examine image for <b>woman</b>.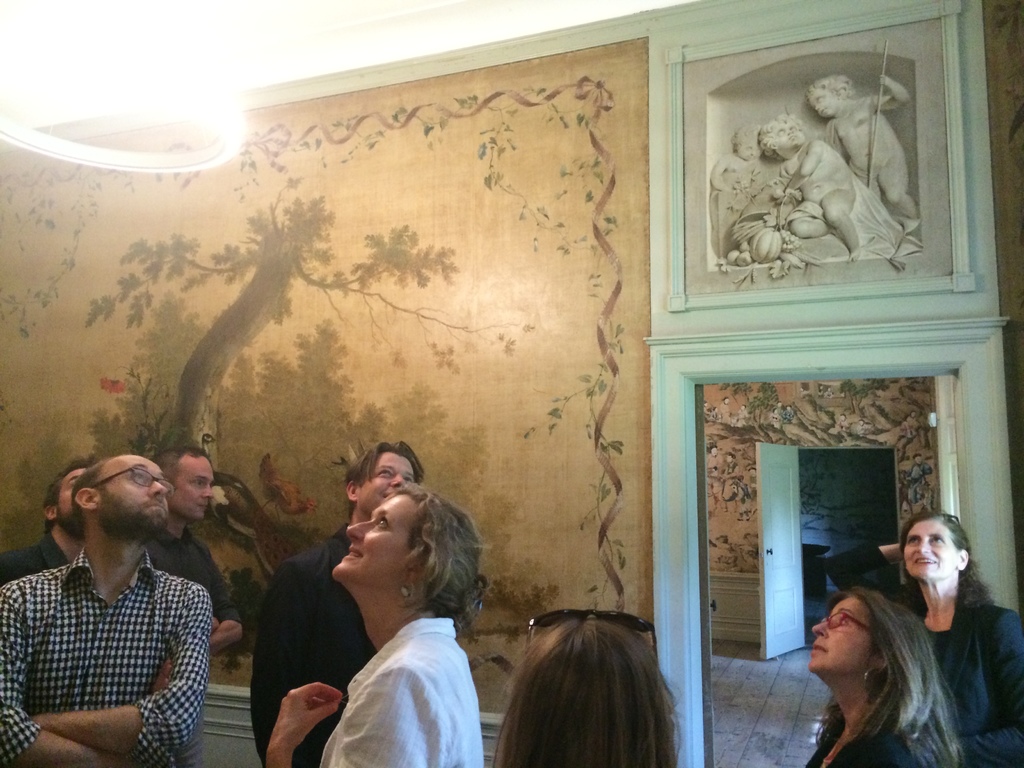
Examination result: bbox(264, 485, 481, 767).
